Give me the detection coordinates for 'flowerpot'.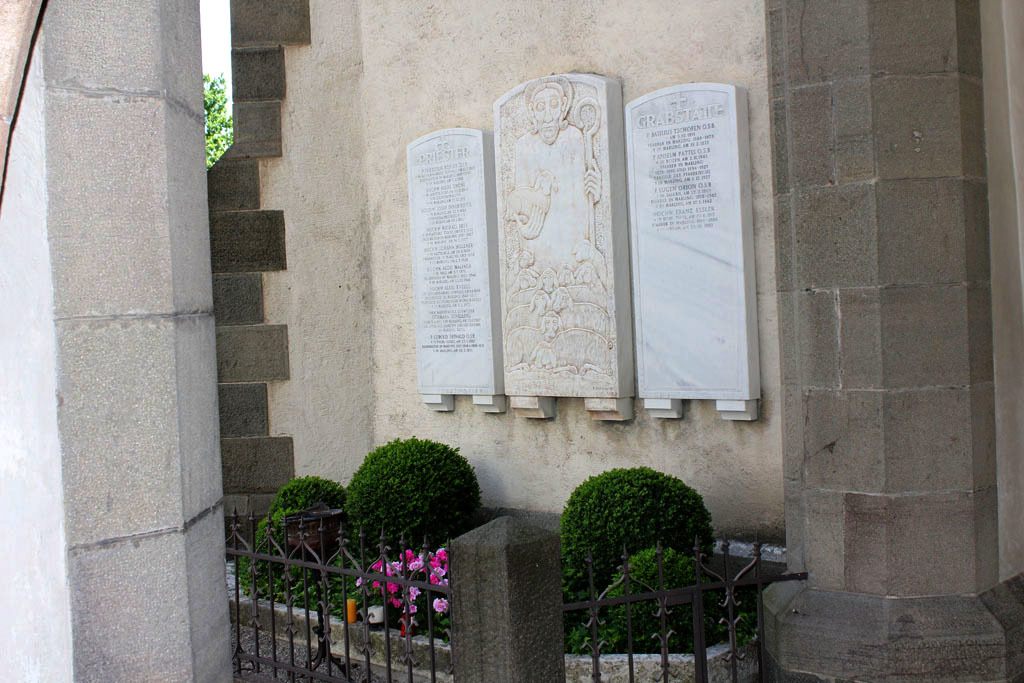
287, 516, 331, 561.
